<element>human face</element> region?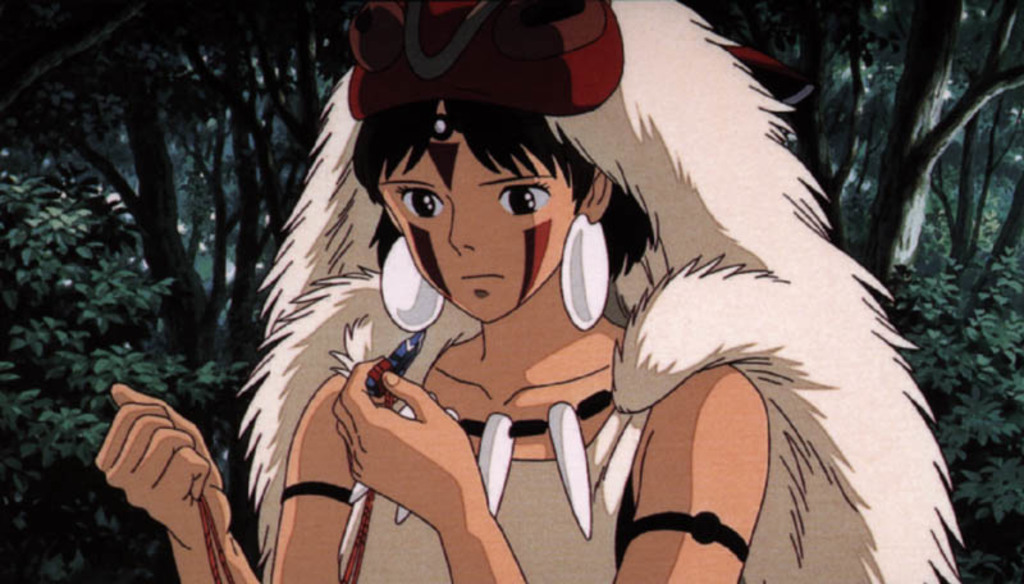
bbox=[376, 124, 577, 315]
